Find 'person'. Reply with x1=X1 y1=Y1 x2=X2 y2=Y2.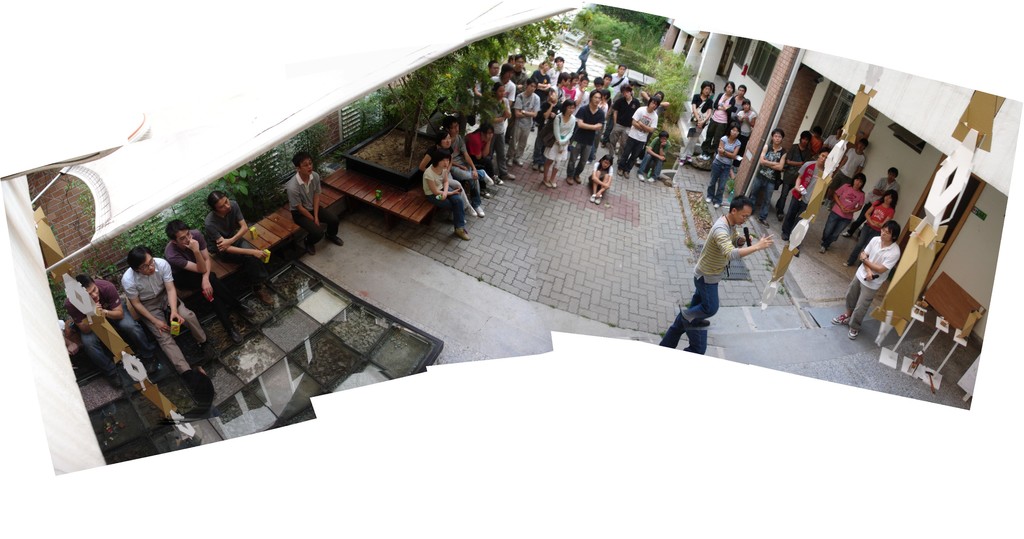
x1=619 y1=93 x2=660 y2=180.
